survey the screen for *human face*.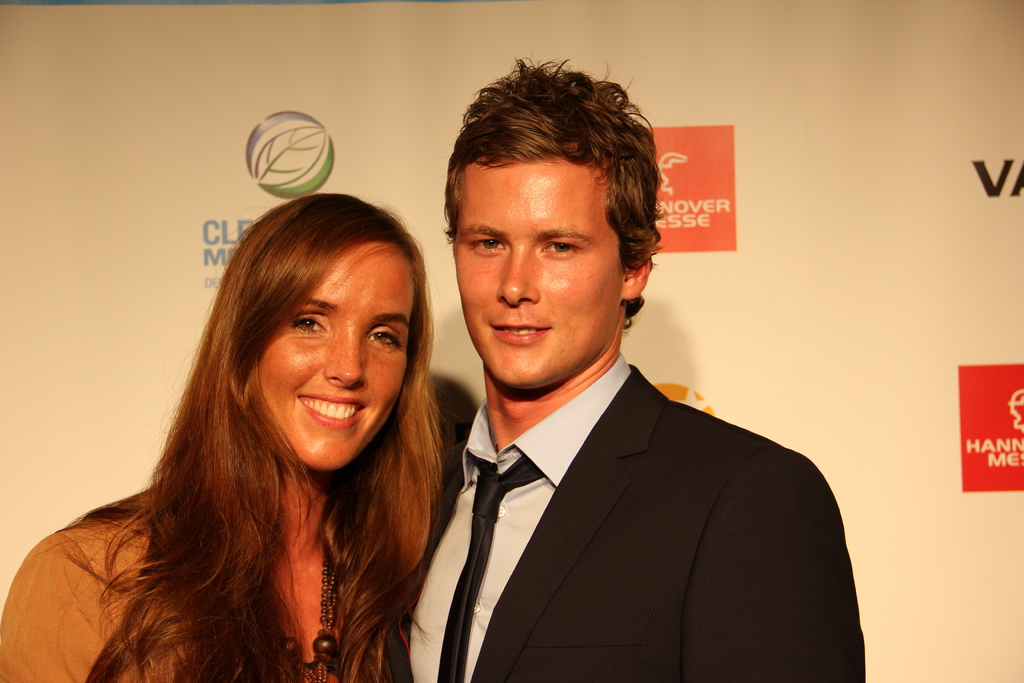
Survey found: BBox(249, 237, 414, 468).
